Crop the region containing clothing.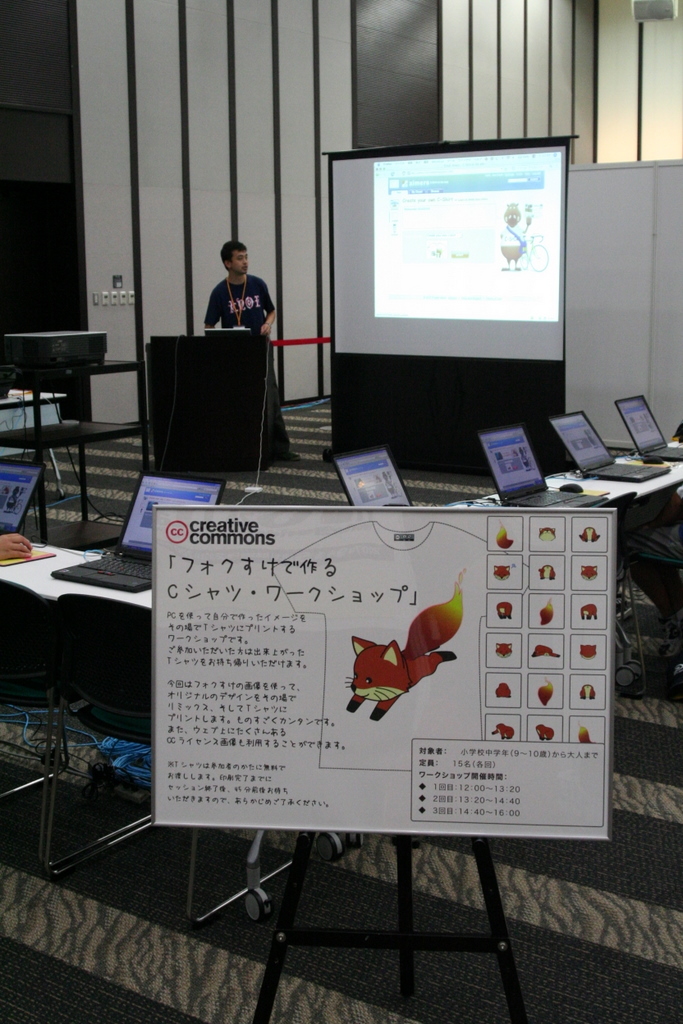
Crop region: 205:253:284:327.
